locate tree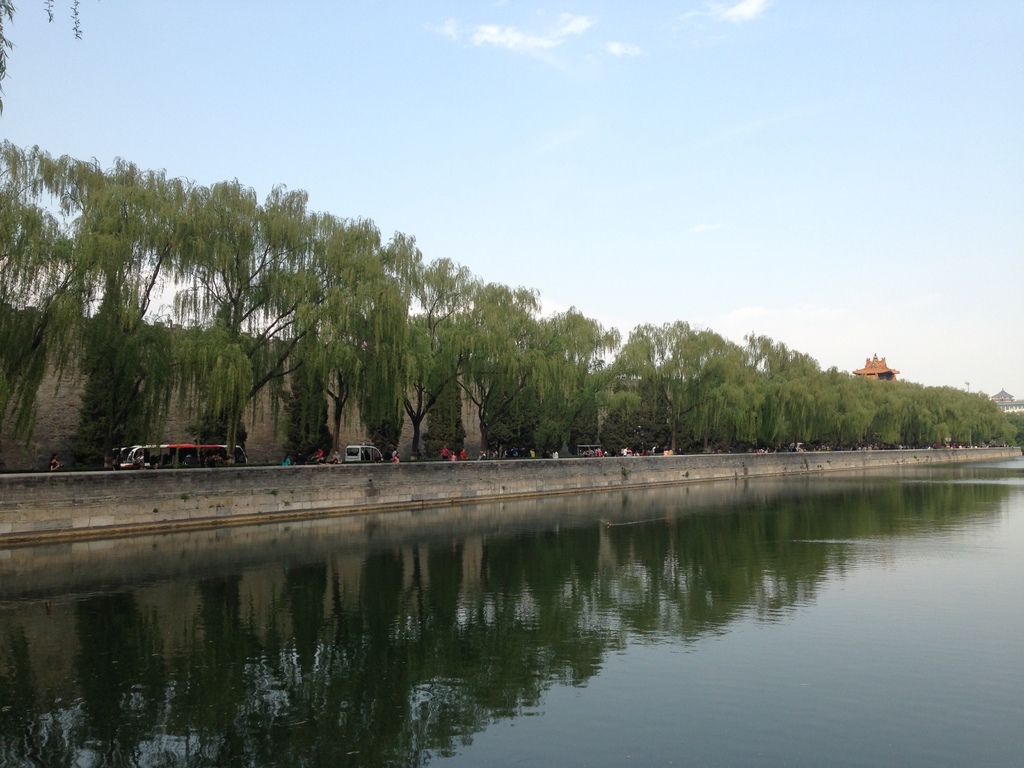
73 159 195 457
